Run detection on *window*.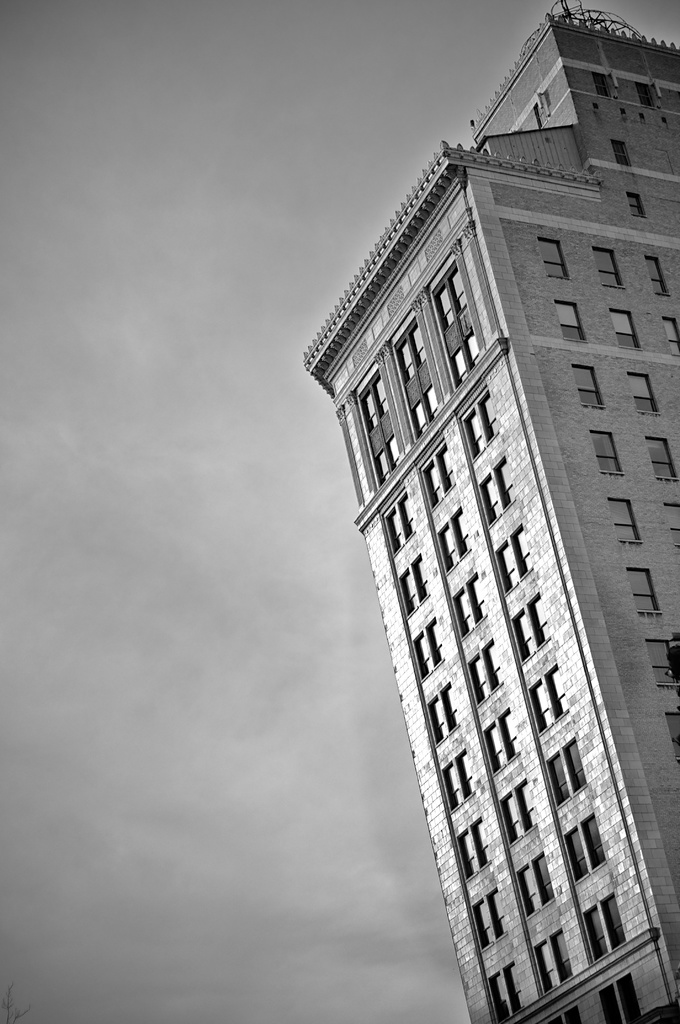
Result: 563:826:588:883.
